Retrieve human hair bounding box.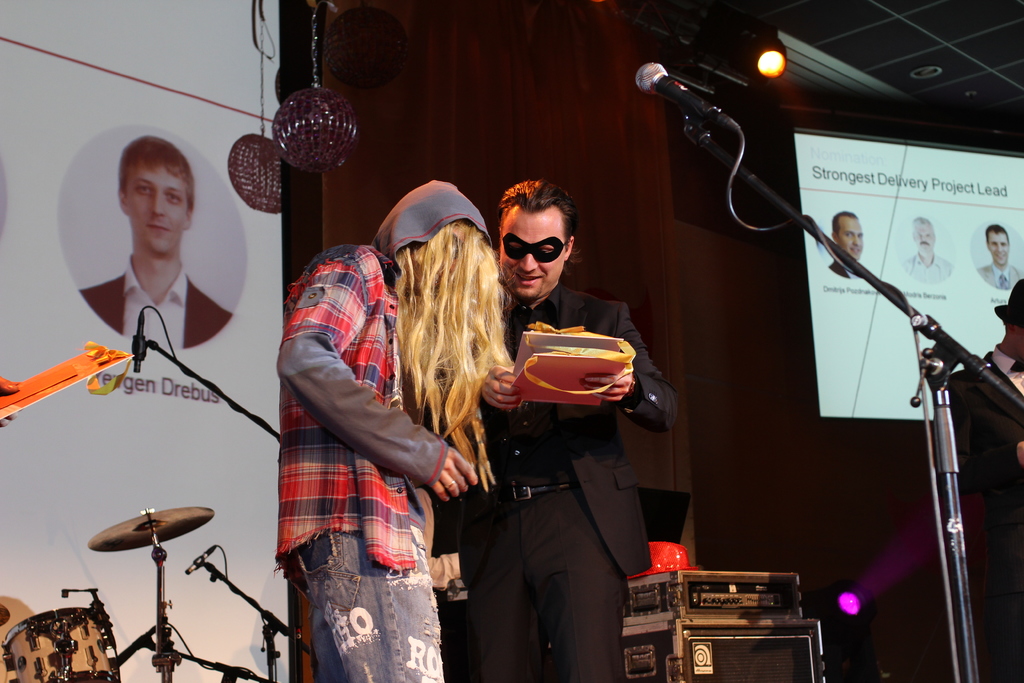
Bounding box: <box>829,210,857,236</box>.
